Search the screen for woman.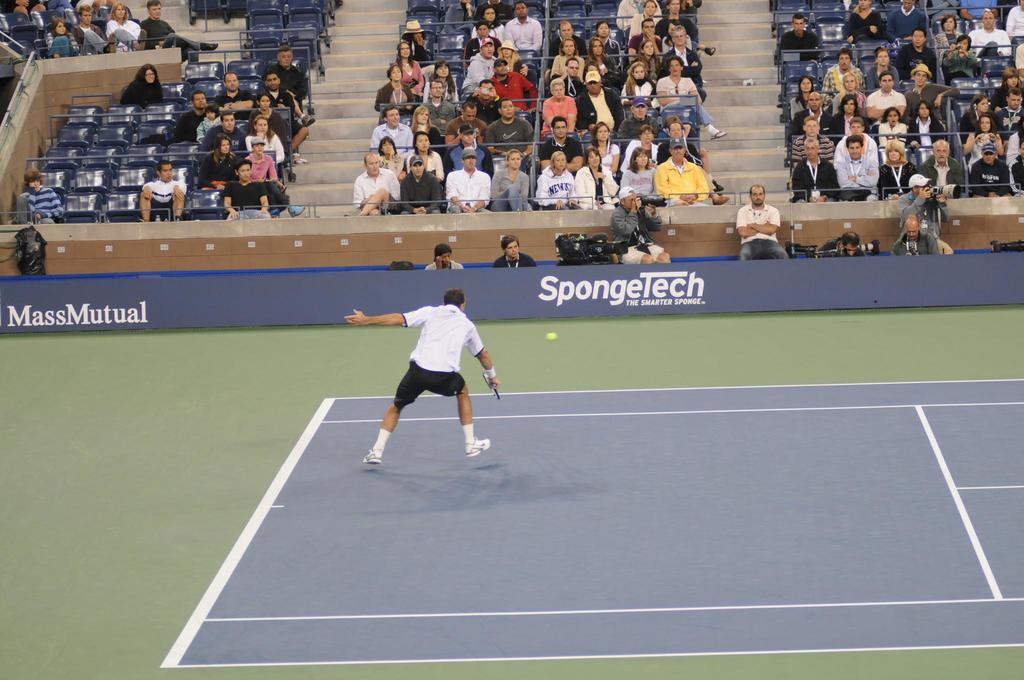
Found at (198, 133, 240, 190).
